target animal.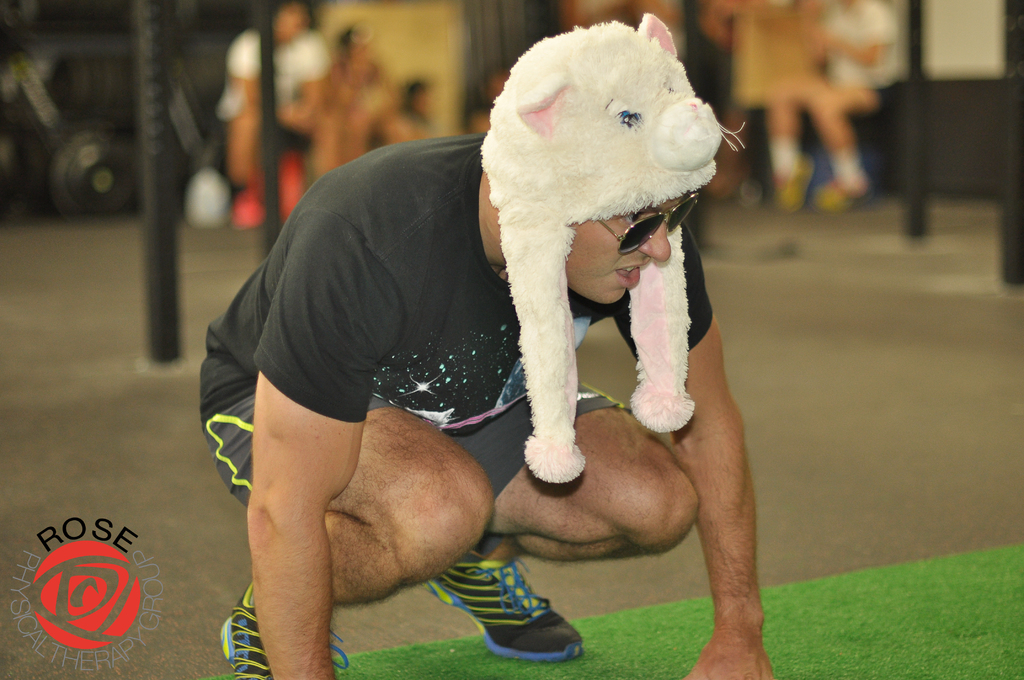
Target region: [left=482, top=15, right=749, bottom=480].
